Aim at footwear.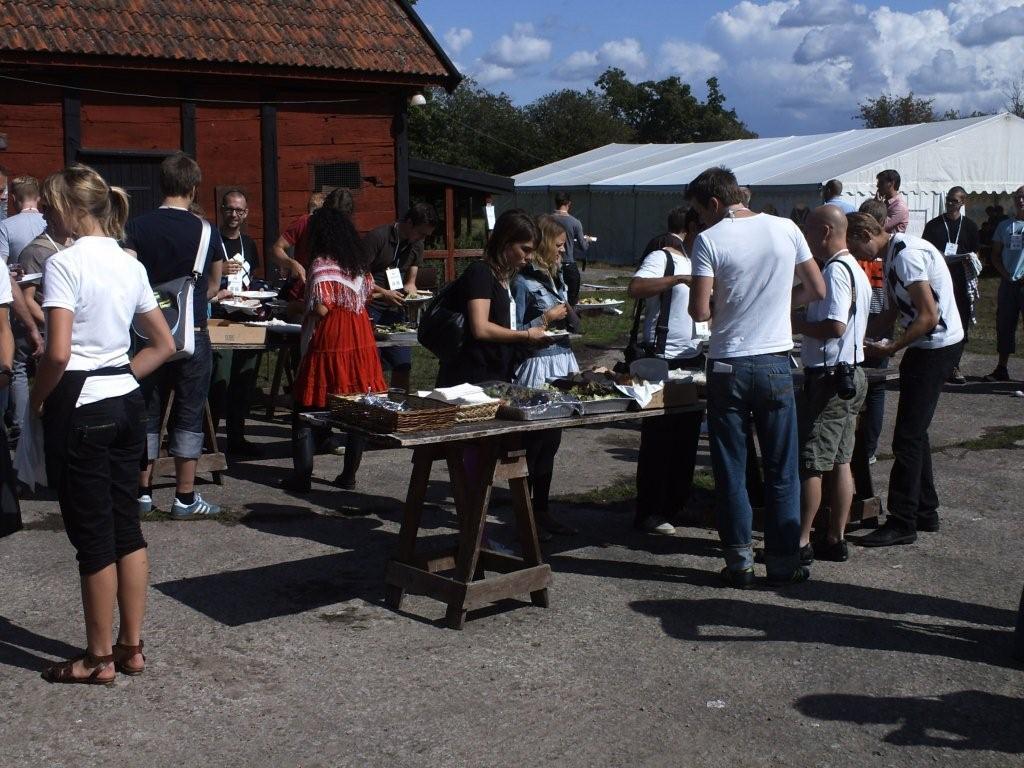
Aimed at select_region(912, 508, 943, 535).
